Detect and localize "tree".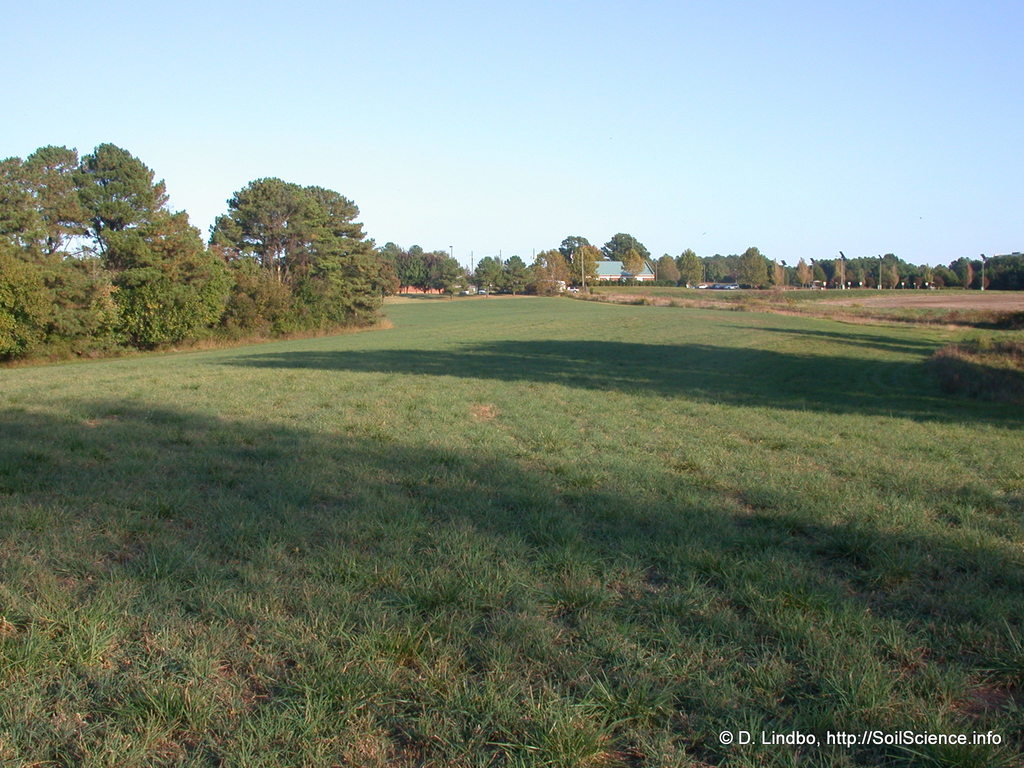
Localized at Rect(64, 129, 189, 357).
